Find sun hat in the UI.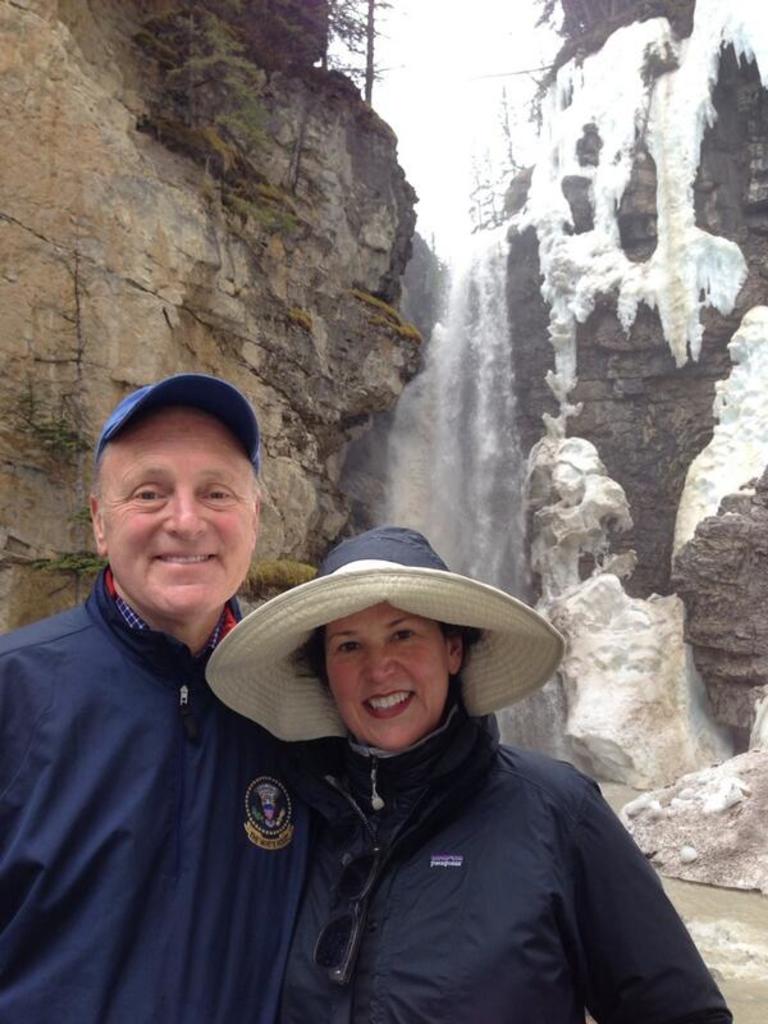
UI element at (198,526,566,739).
